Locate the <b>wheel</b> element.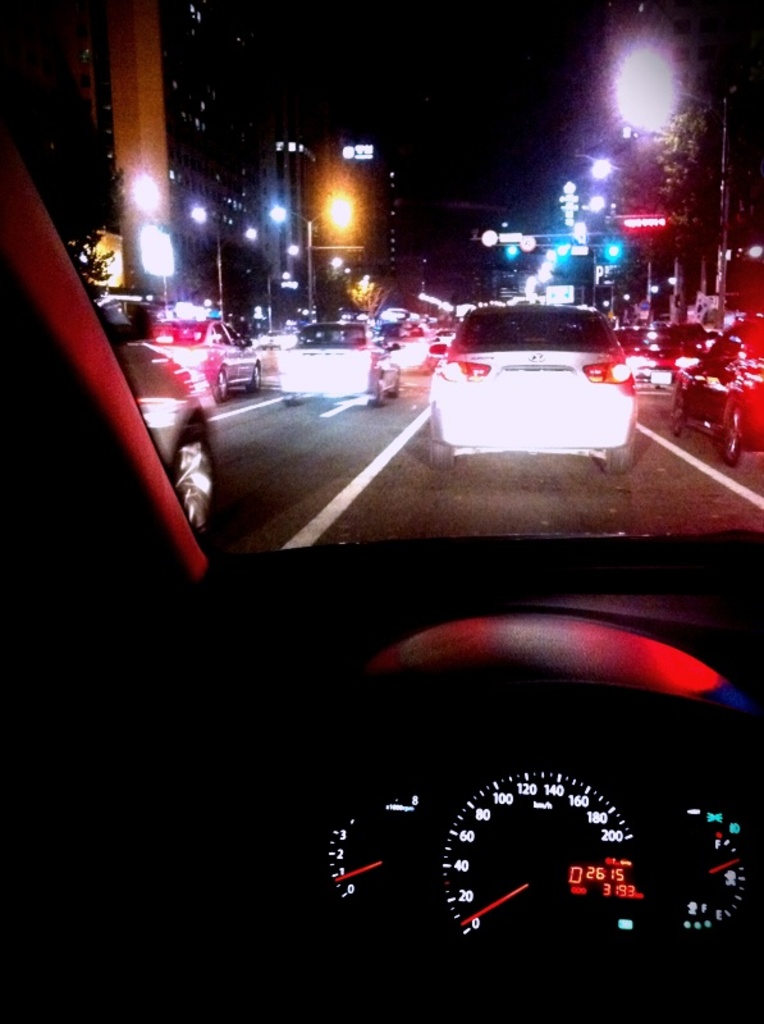
Element bbox: {"left": 668, "top": 392, "right": 686, "bottom": 434}.
